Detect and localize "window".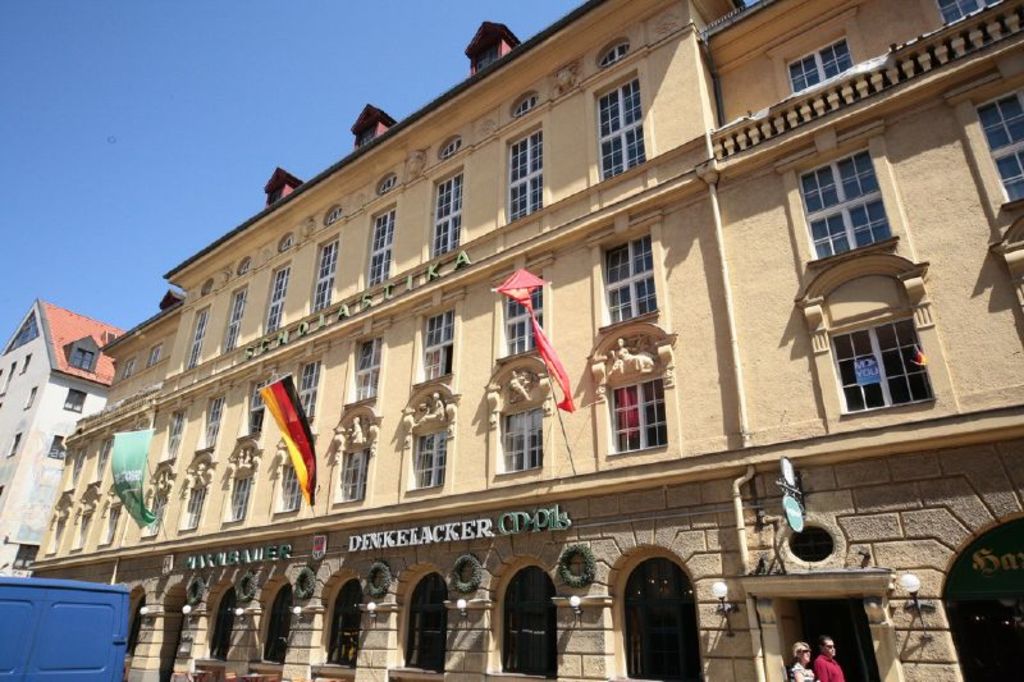
Localized at {"left": 335, "top": 445, "right": 371, "bottom": 503}.
